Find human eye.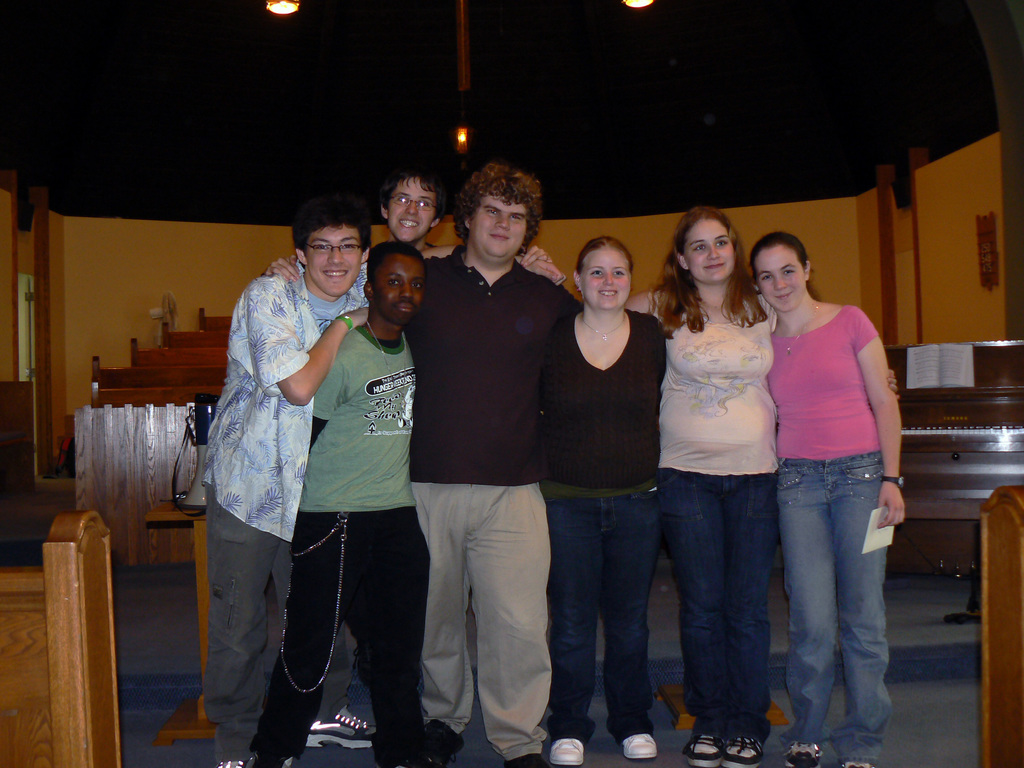
(588, 267, 604, 279).
